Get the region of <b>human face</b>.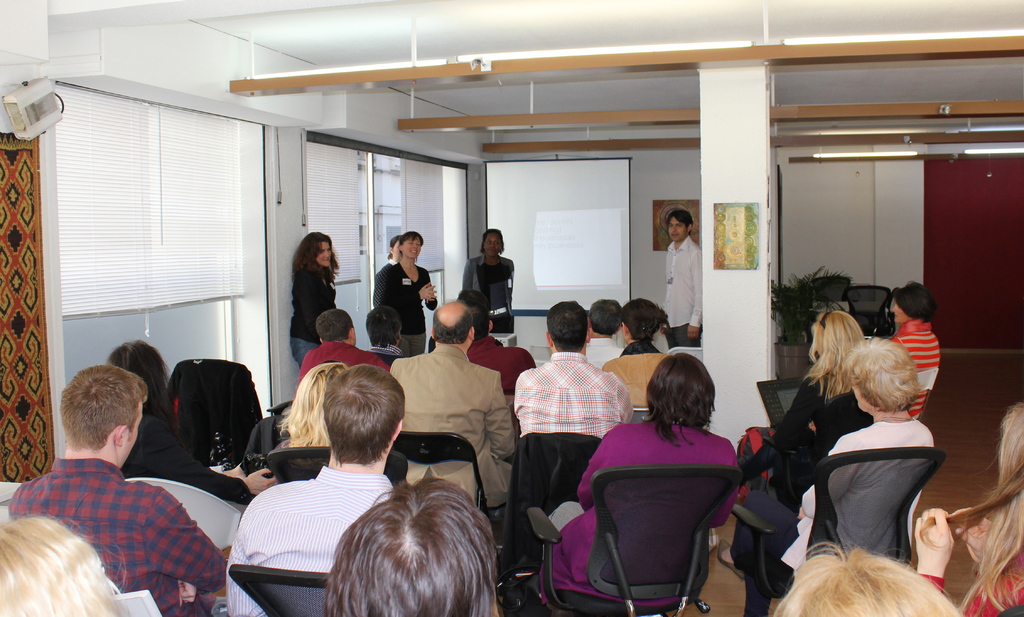
x1=486 y1=233 x2=503 y2=259.
